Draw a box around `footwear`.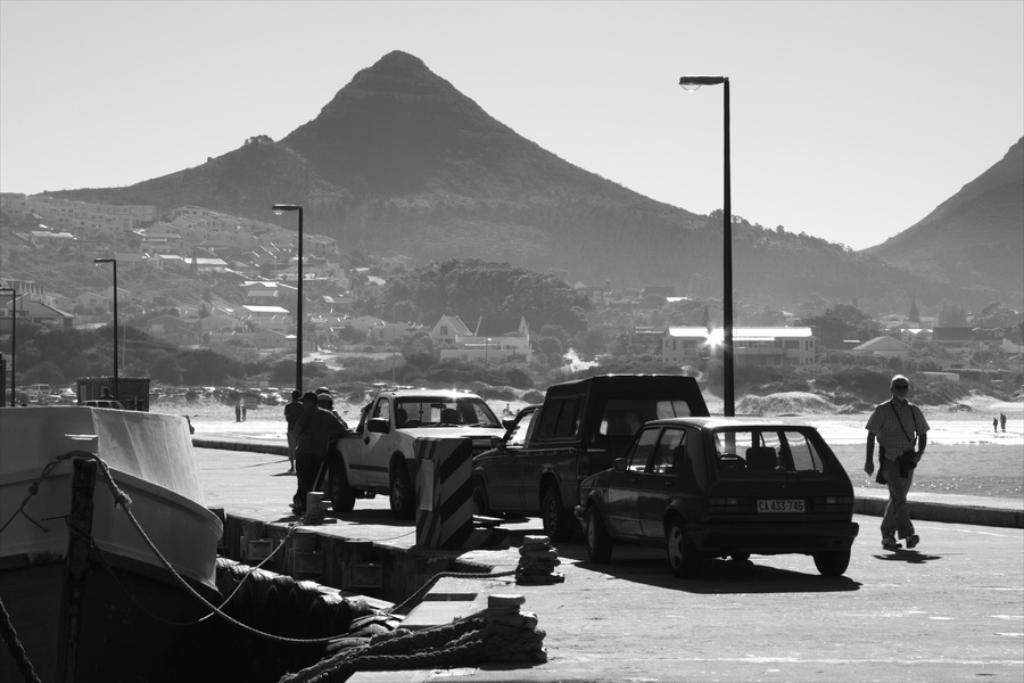
[881,530,899,550].
